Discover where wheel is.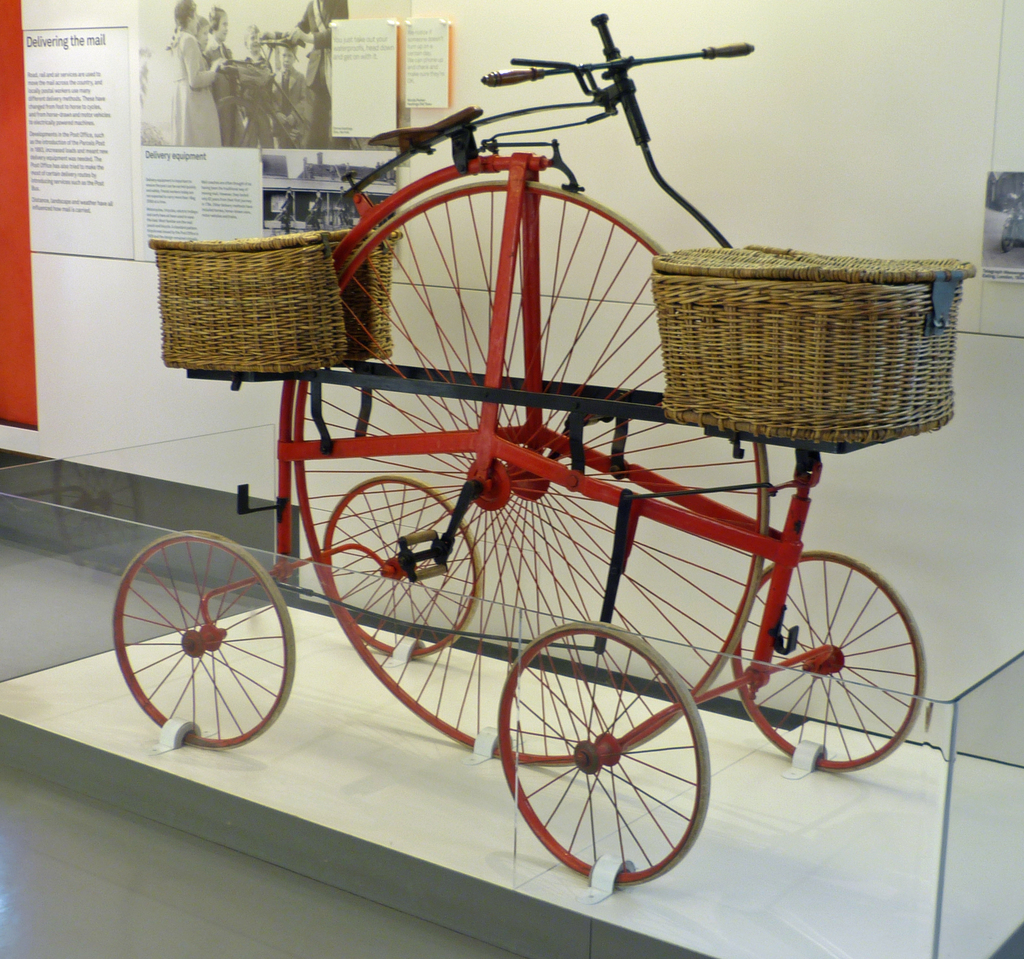
Discovered at (495,616,713,887).
